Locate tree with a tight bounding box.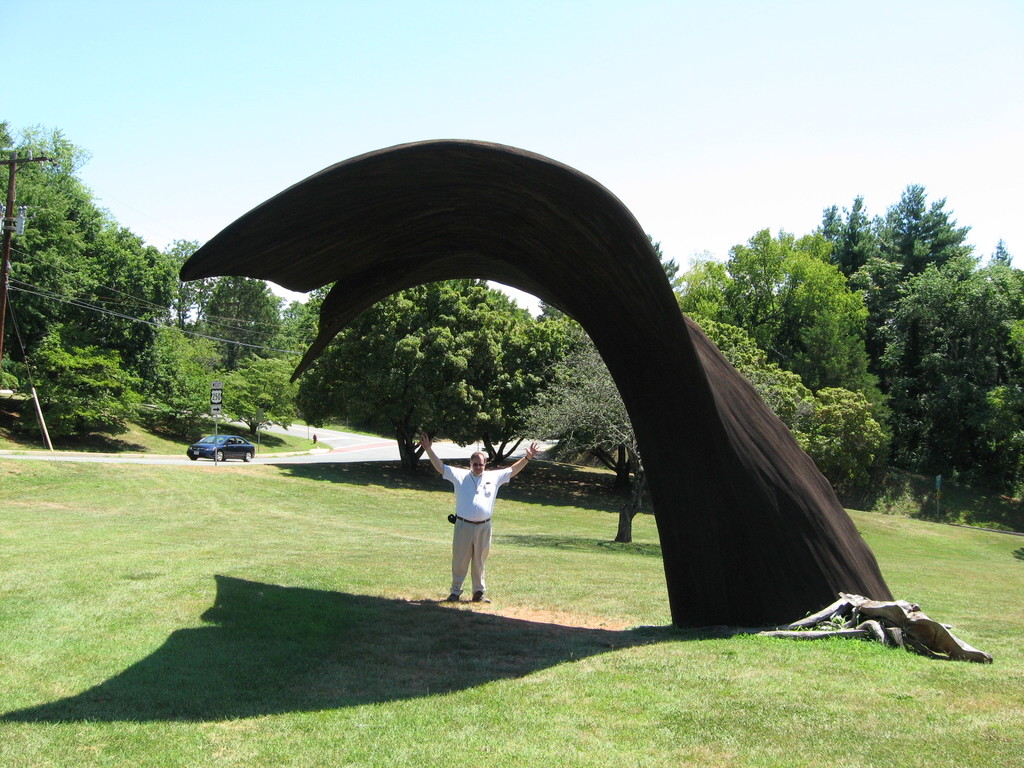
<bbox>289, 279, 574, 476</bbox>.
